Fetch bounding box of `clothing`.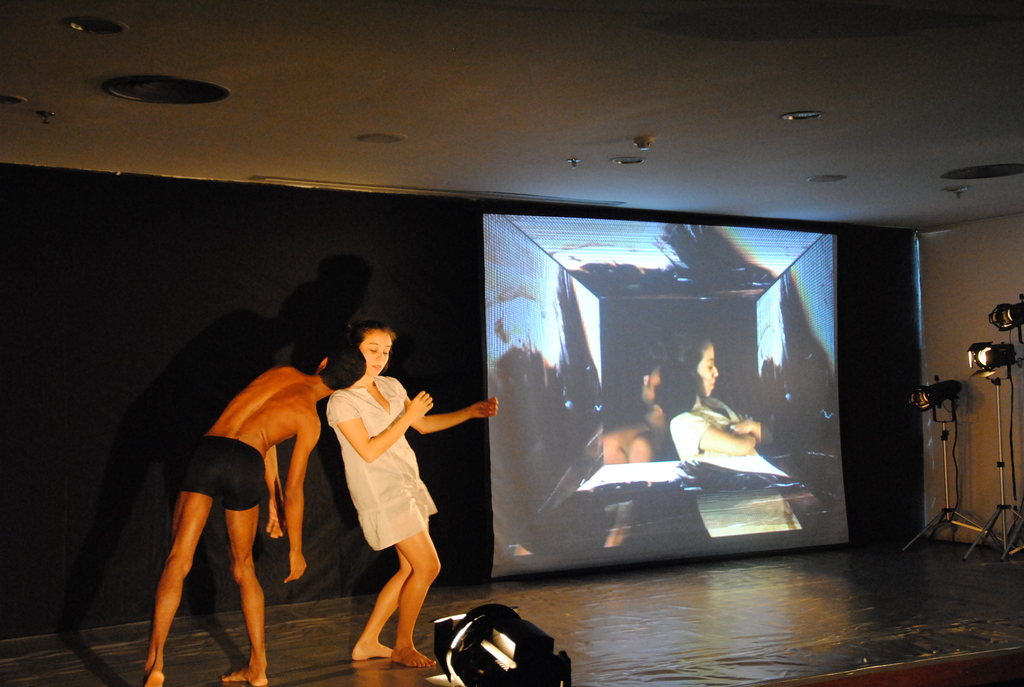
Bbox: 666,392,745,466.
